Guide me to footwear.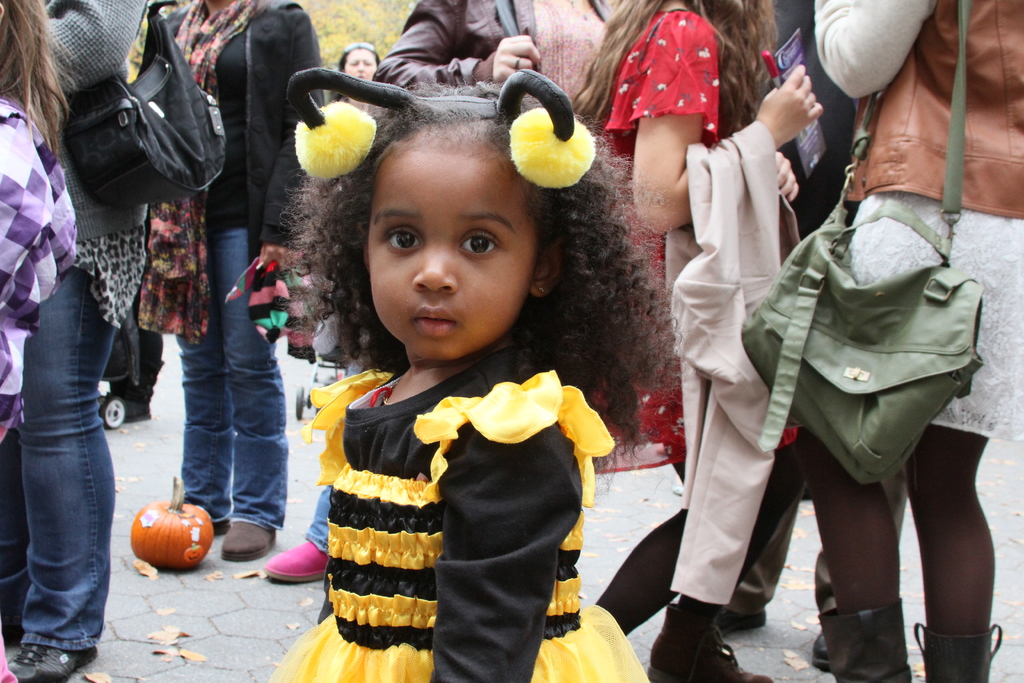
Guidance: locate(2, 641, 99, 682).
